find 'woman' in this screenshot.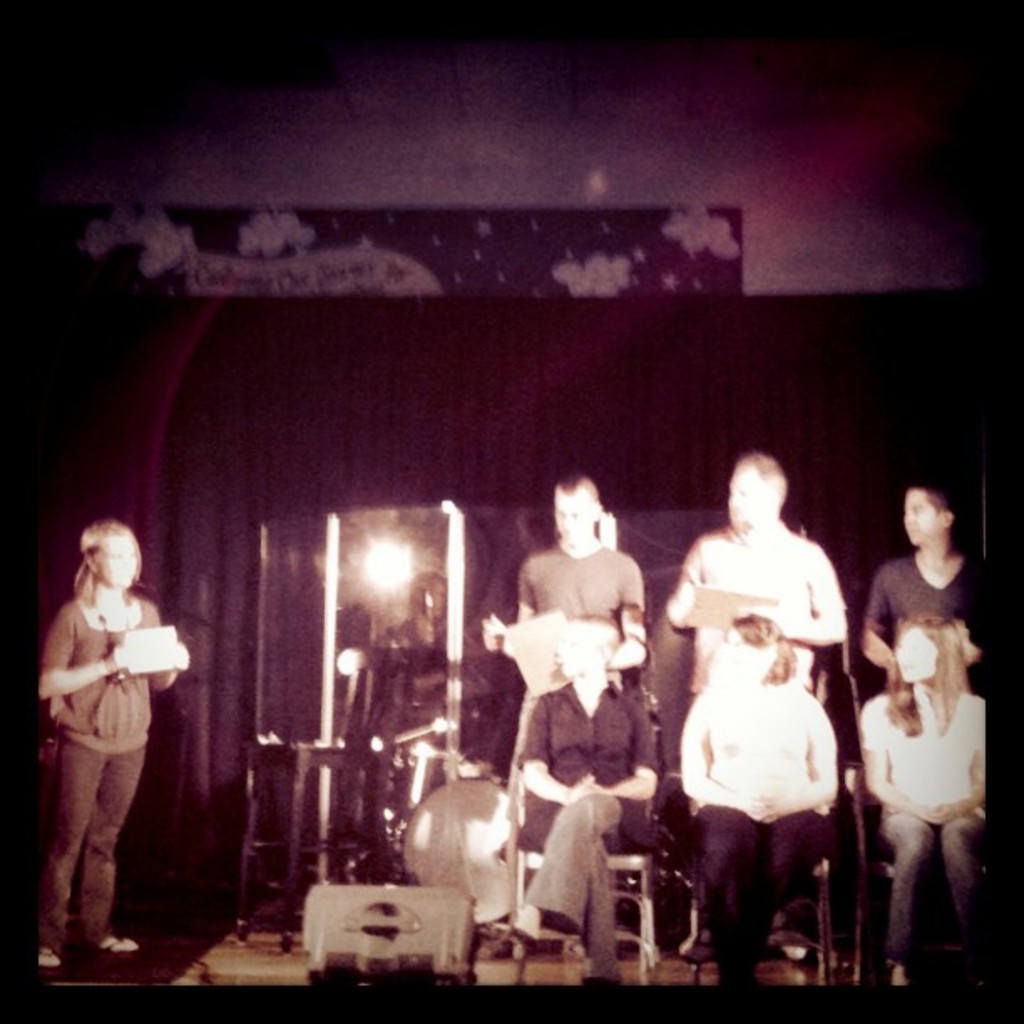
The bounding box for 'woman' is select_region(676, 612, 850, 989).
